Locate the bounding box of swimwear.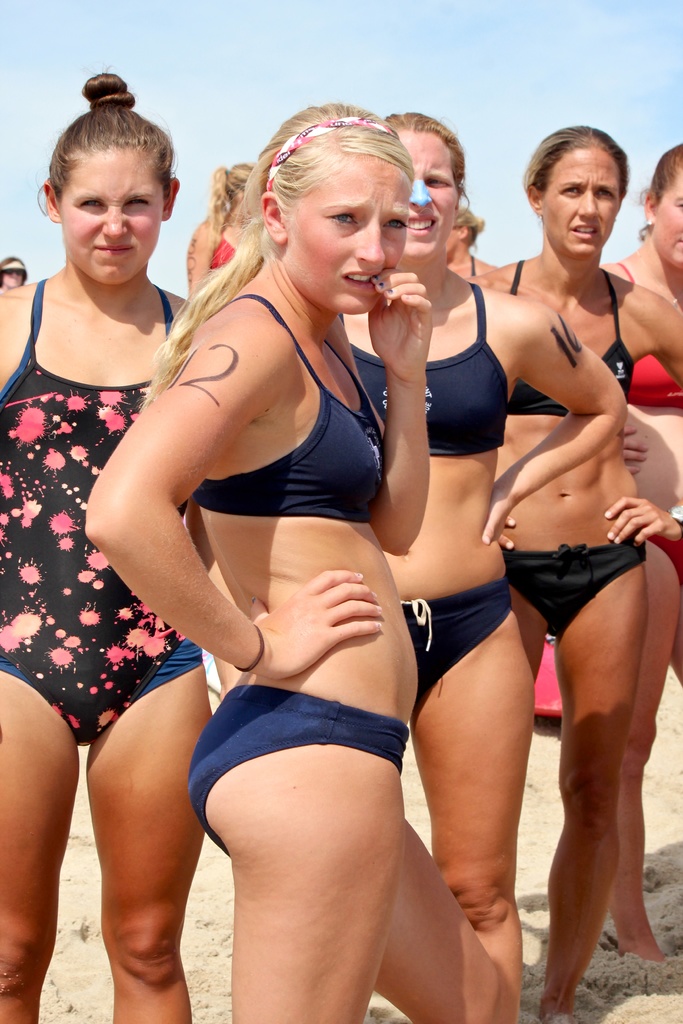
Bounding box: pyautogui.locateOnScreen(504, 543, 647, 639).
